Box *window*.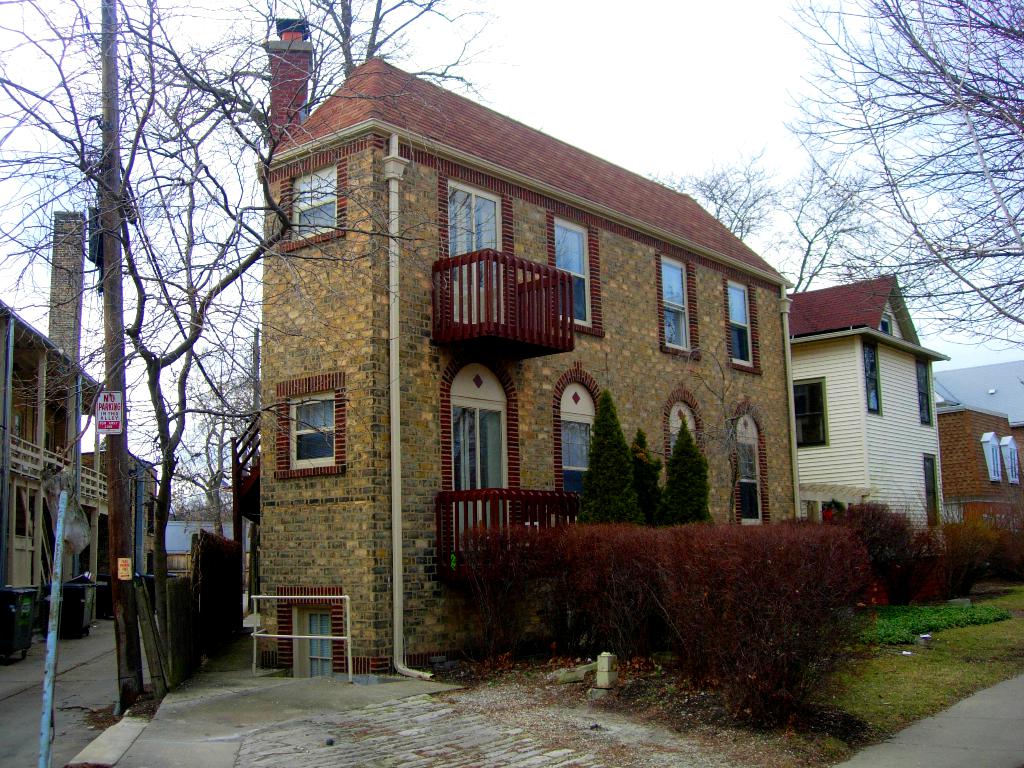
box=[280, 161, 347, 257].
